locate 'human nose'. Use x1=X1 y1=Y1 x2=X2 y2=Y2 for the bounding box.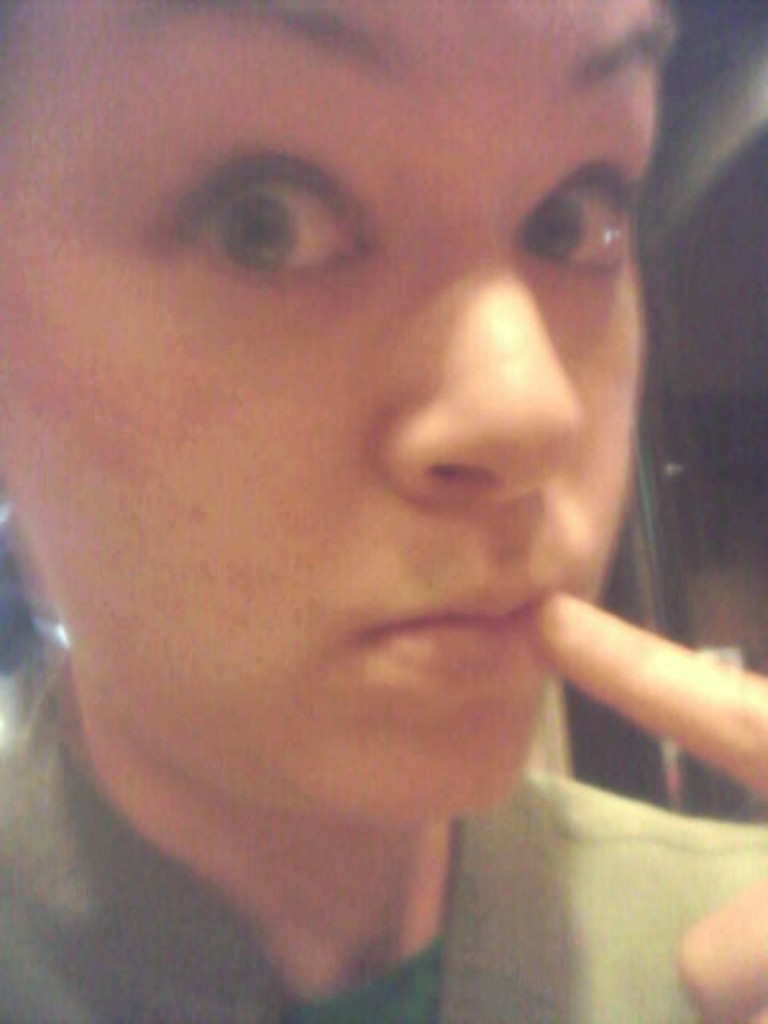
x1=387 y1=218 x2=589 y2=509.
